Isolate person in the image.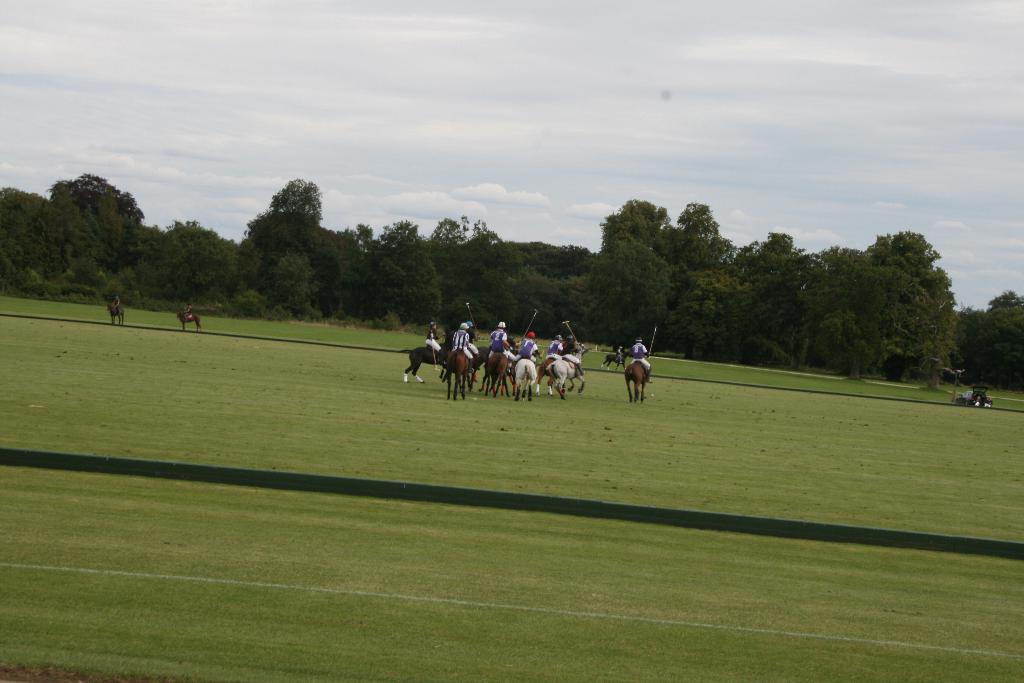
Isolated region: region(612, 342, 622, 359).
